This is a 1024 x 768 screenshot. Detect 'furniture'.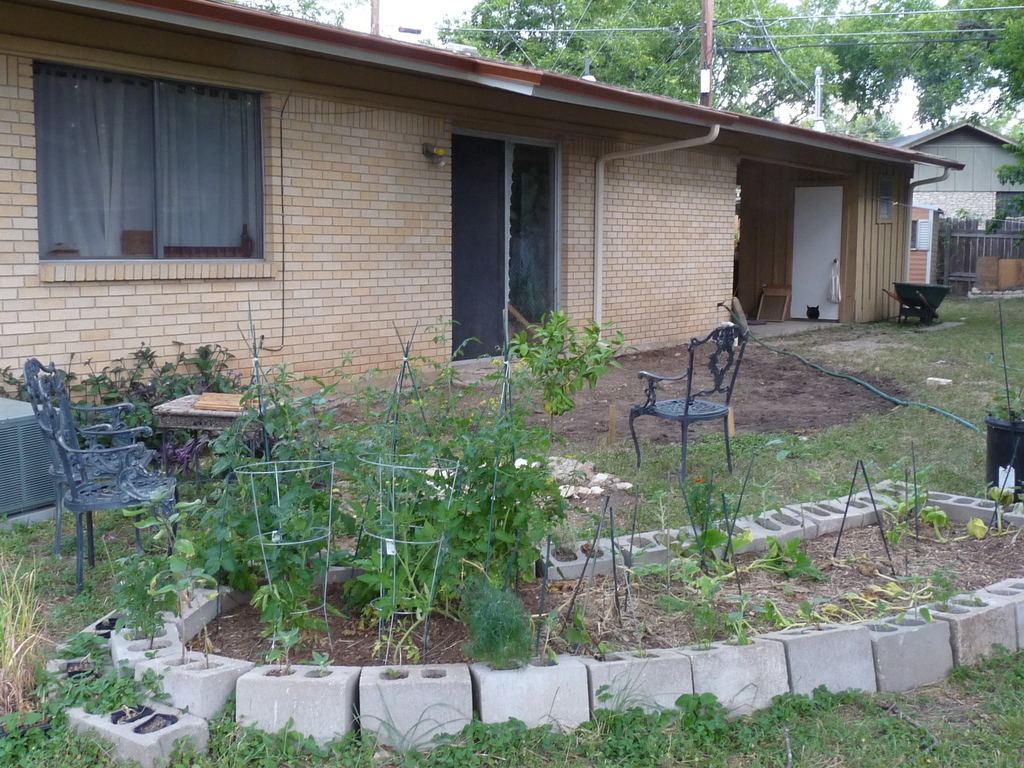
l=628, t=323, r=751, b=493.
